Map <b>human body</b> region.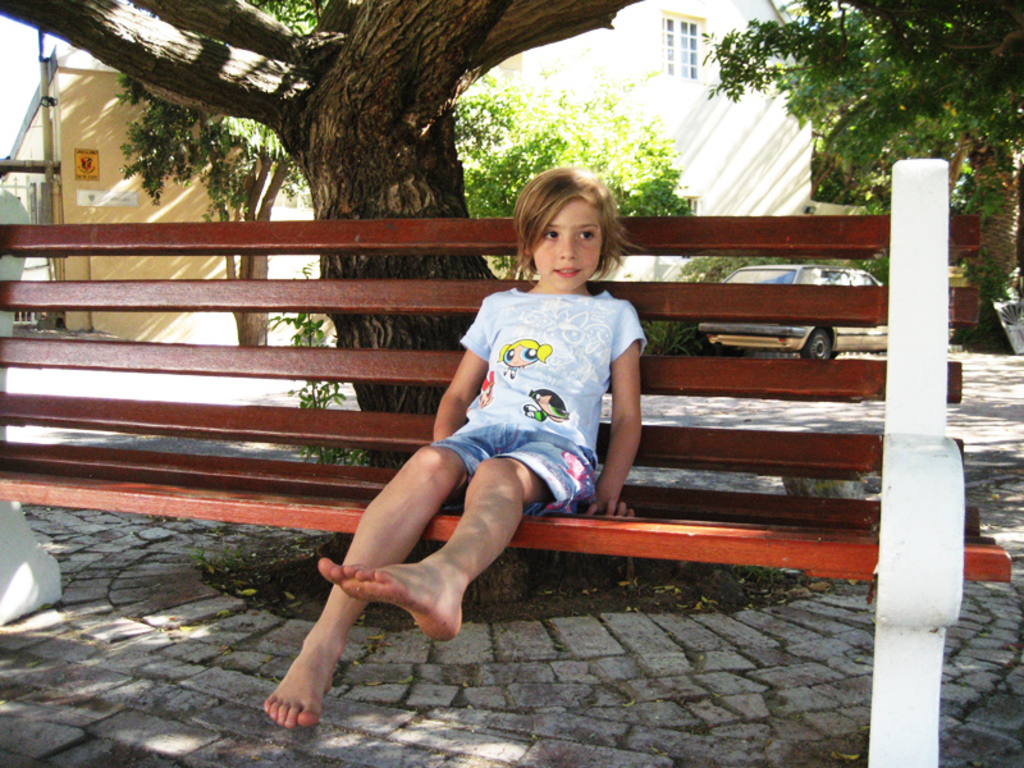
Mapped to select_region(266, 247, 623, 701).
